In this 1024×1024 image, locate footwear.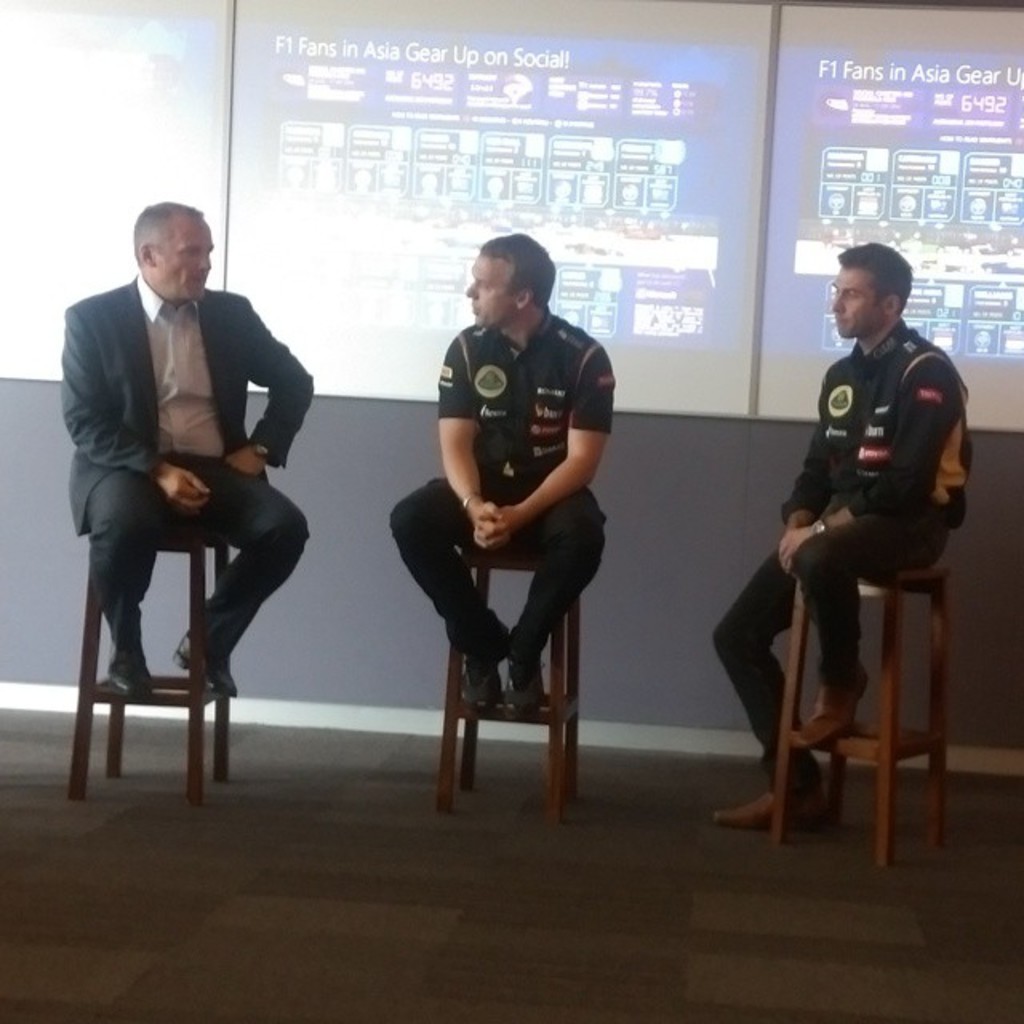
Bounding box: {"left": 110, "top": 645, "right": 157, "bottom": 702}.
